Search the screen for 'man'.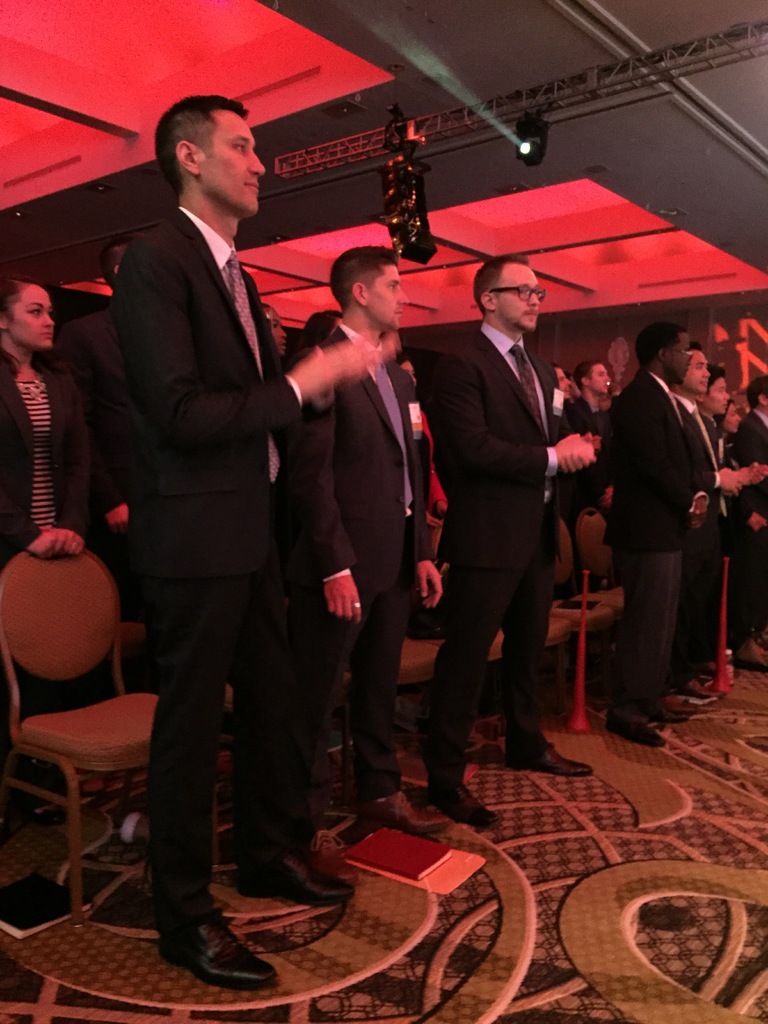
Found at 574,359,614,511.
